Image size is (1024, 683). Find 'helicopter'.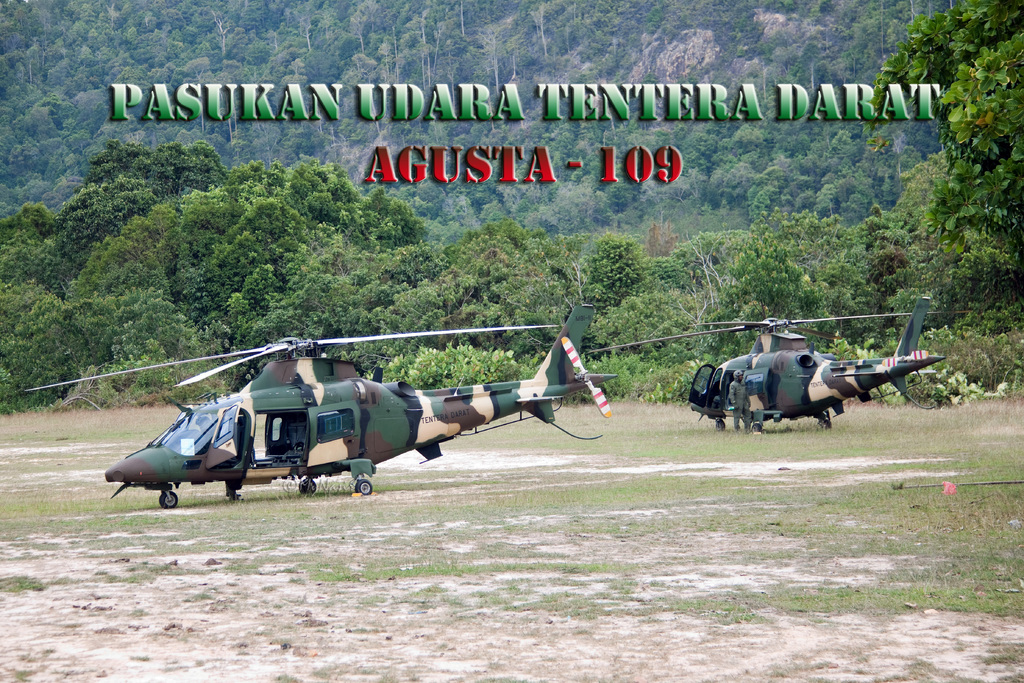
17/302/617/507.
